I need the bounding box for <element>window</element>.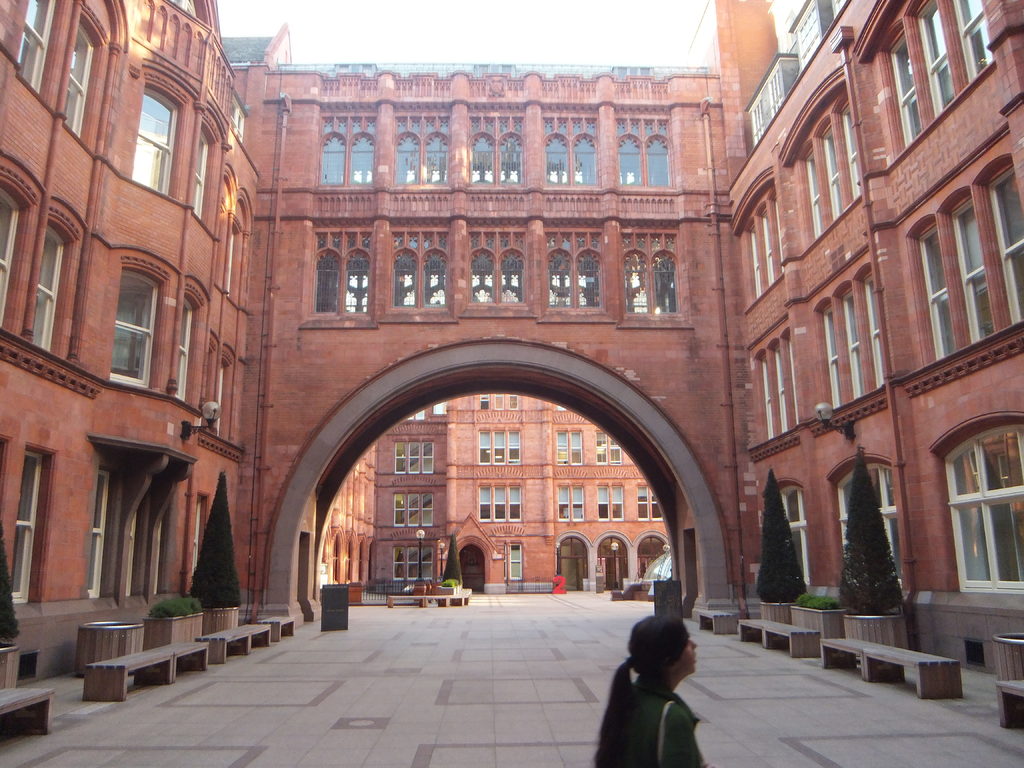
Here it is: region(9, 450, 40, 605).
